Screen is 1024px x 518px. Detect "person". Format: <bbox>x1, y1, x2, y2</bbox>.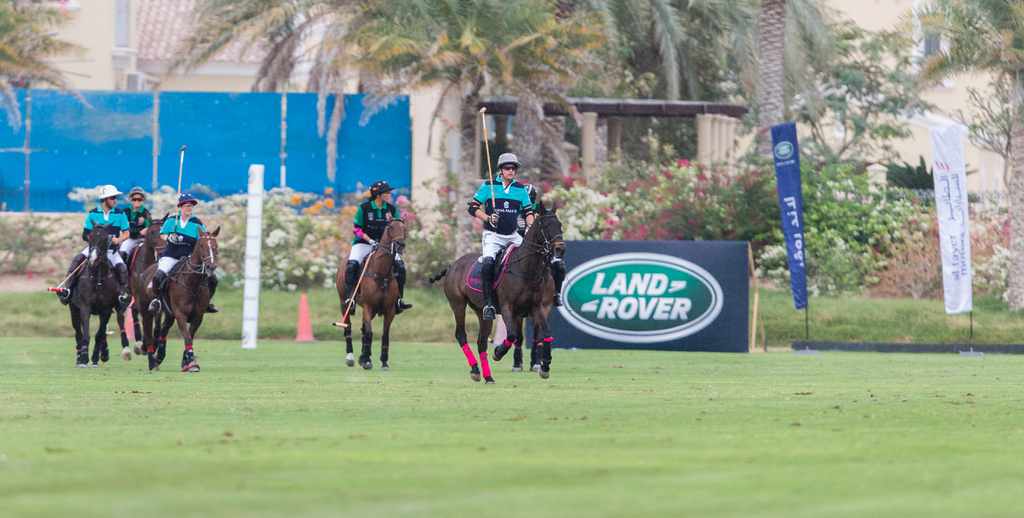
<bbox>468, 156, 536, 321</bbox>.
